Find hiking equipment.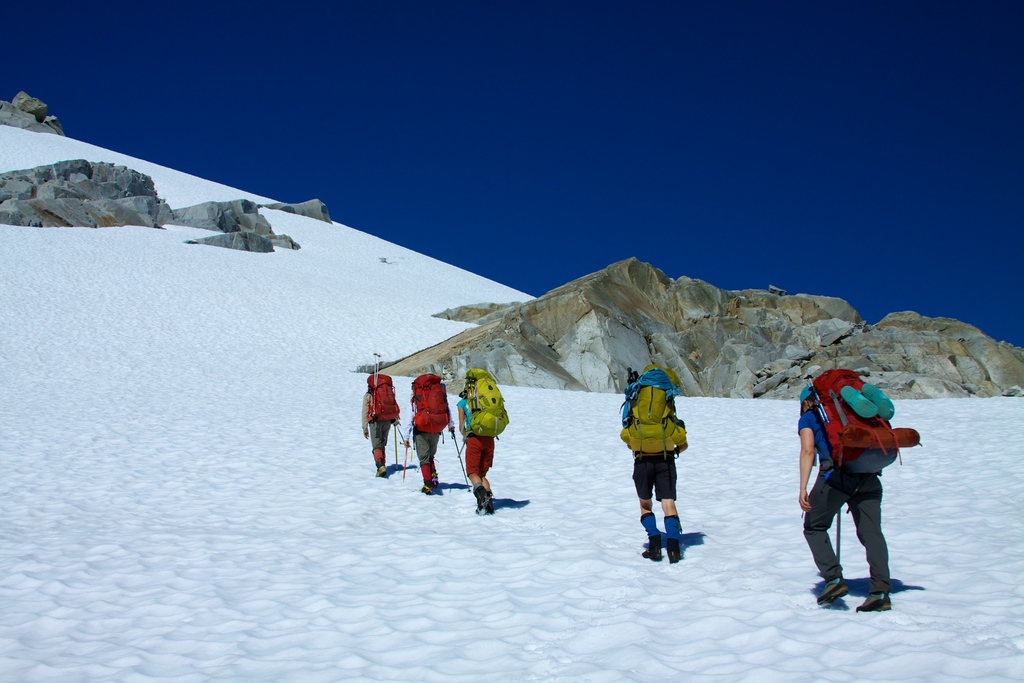
372:347:374:415.
